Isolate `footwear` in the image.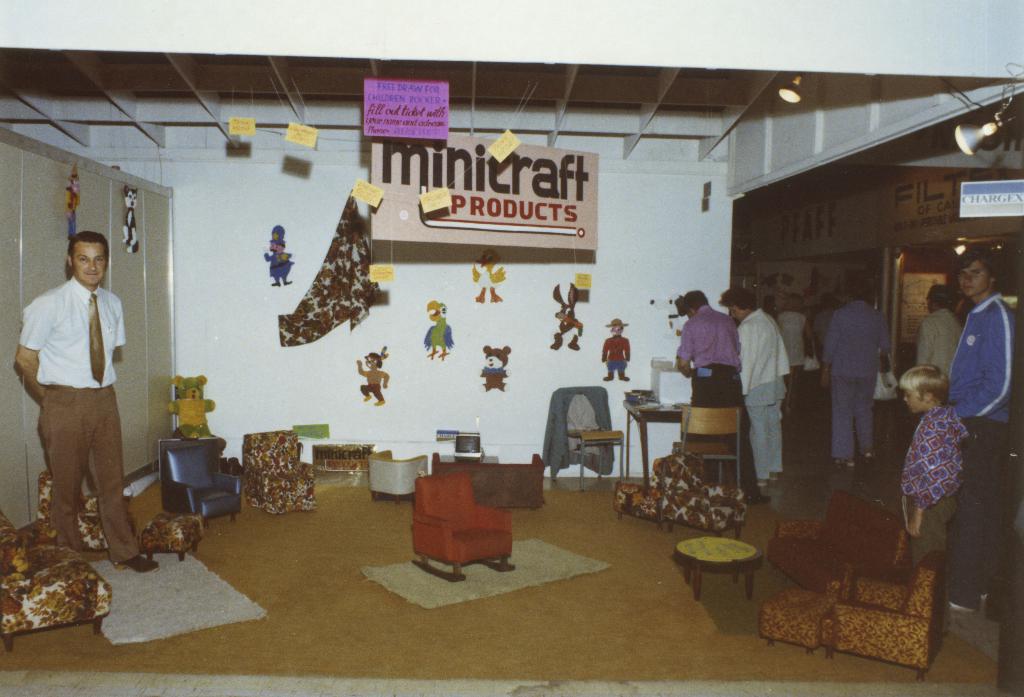
Isolated region: 111 552 160 575.
